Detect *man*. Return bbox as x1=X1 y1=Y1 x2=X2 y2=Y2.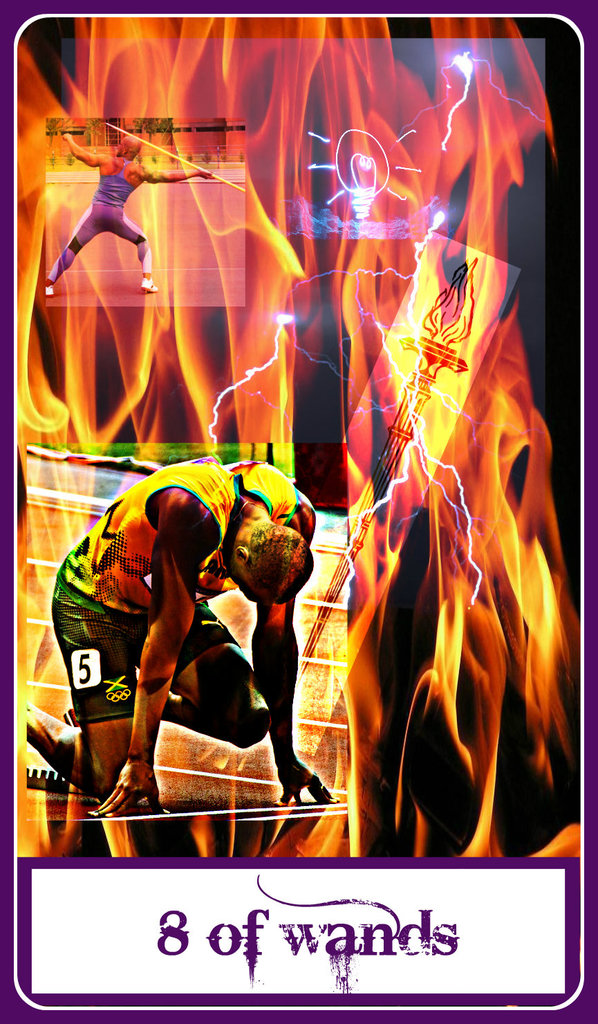
x1=31 y1=405 x2=329 y2=828.
